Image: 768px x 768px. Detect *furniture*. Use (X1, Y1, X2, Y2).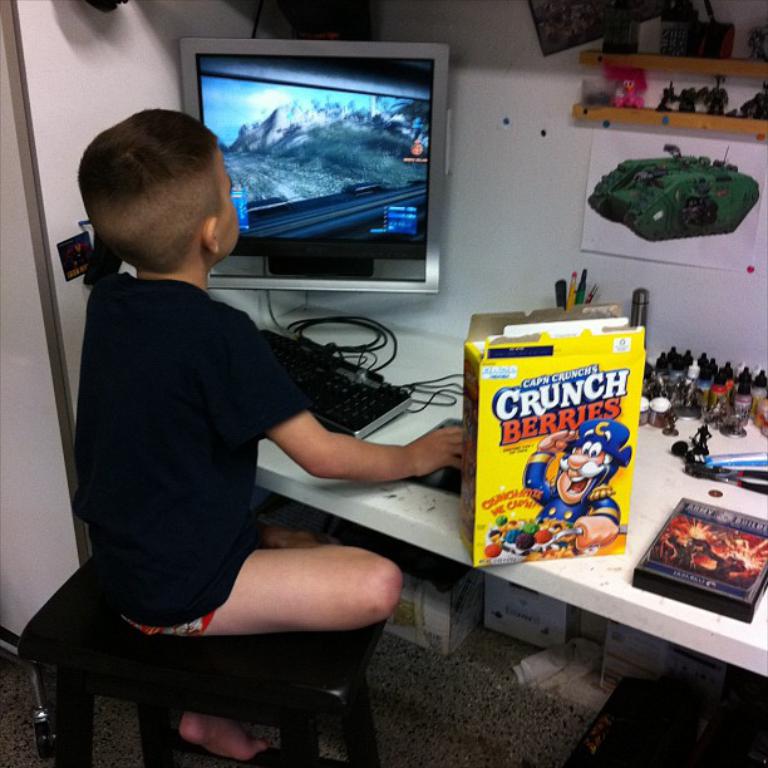
(19, 550, 392, 767).
